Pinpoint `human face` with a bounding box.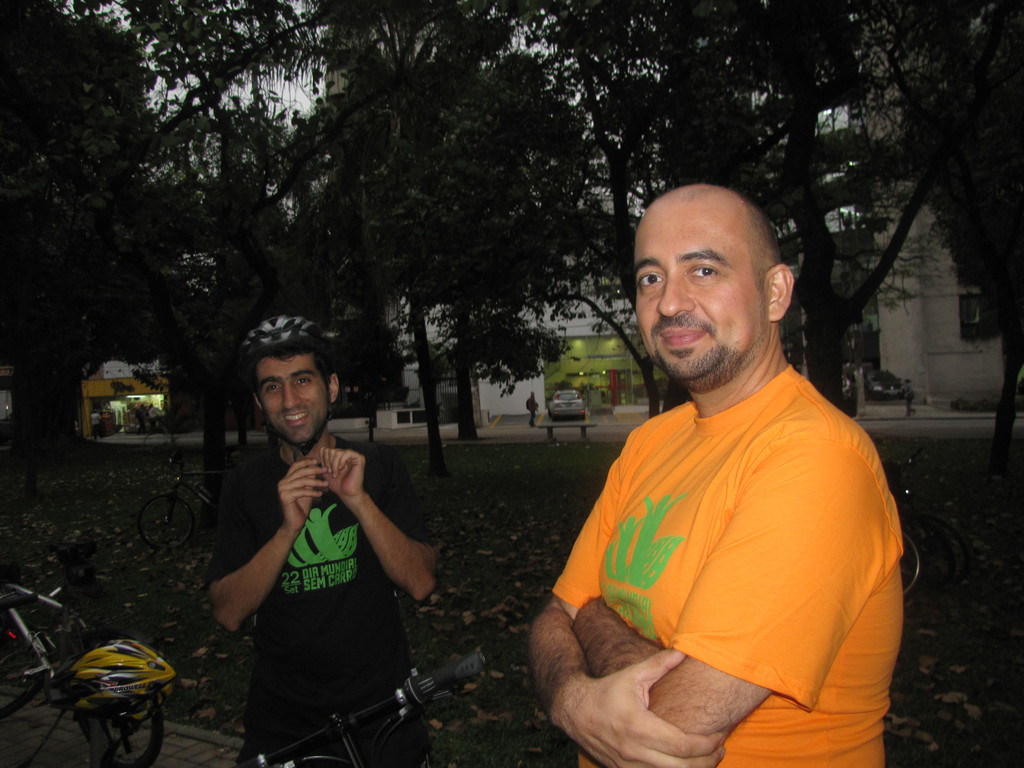
locate(634, 202, 771, 378).
